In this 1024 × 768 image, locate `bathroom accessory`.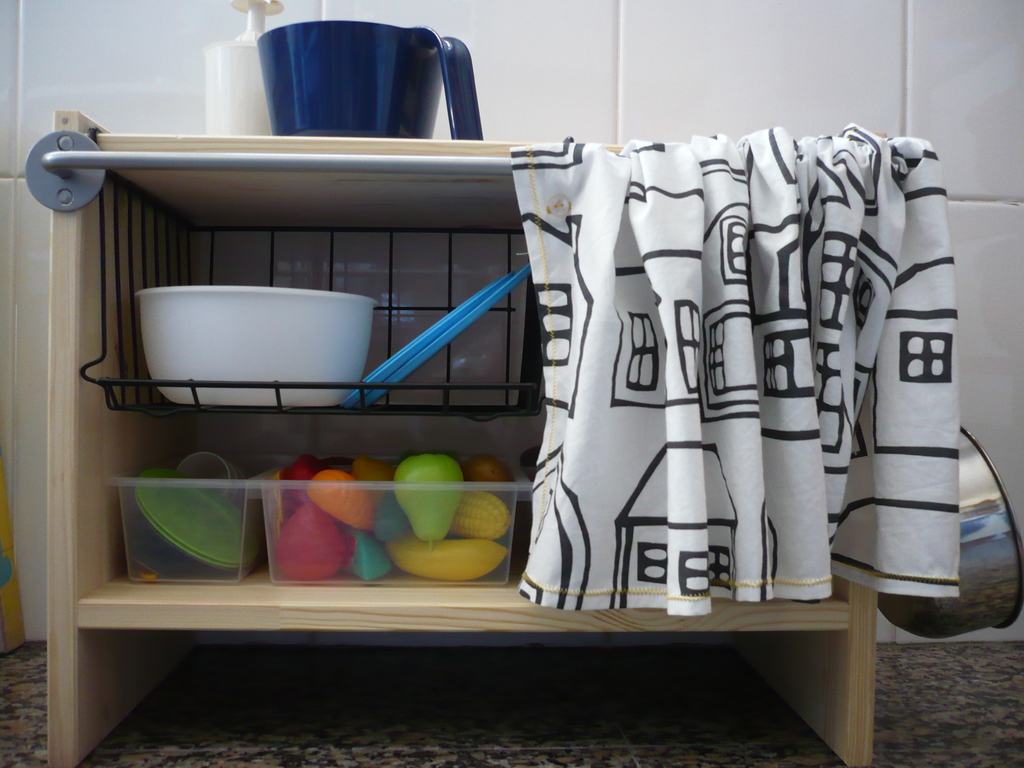
Bounding box: [left=20, top=116, right=973, bottom=632].
